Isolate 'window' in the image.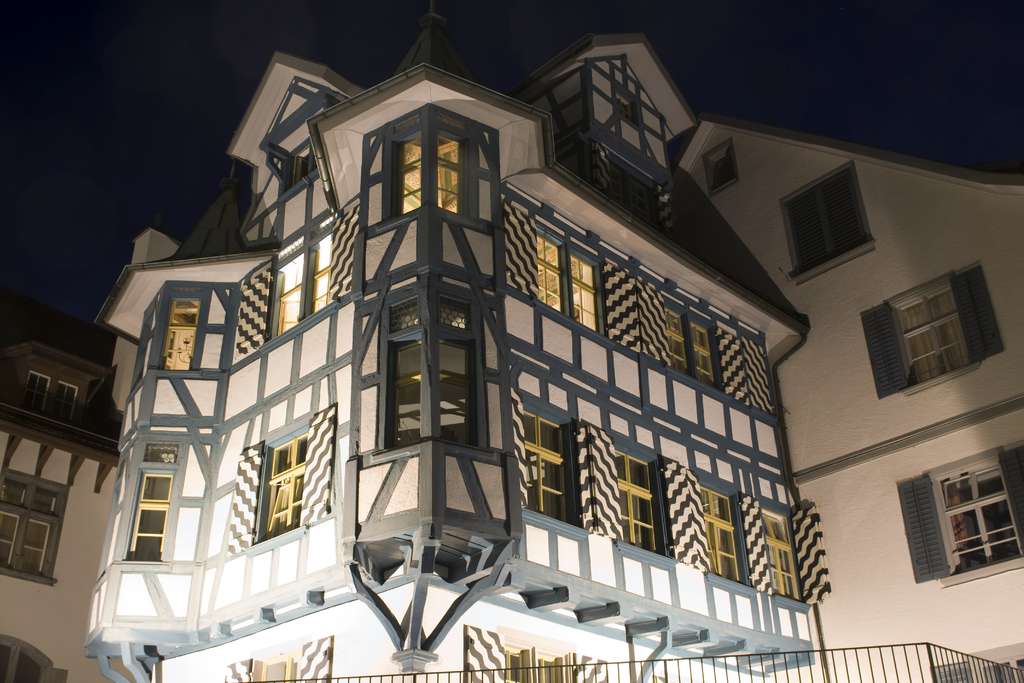
Isolated region: crop(309, 233, 332, 313).
